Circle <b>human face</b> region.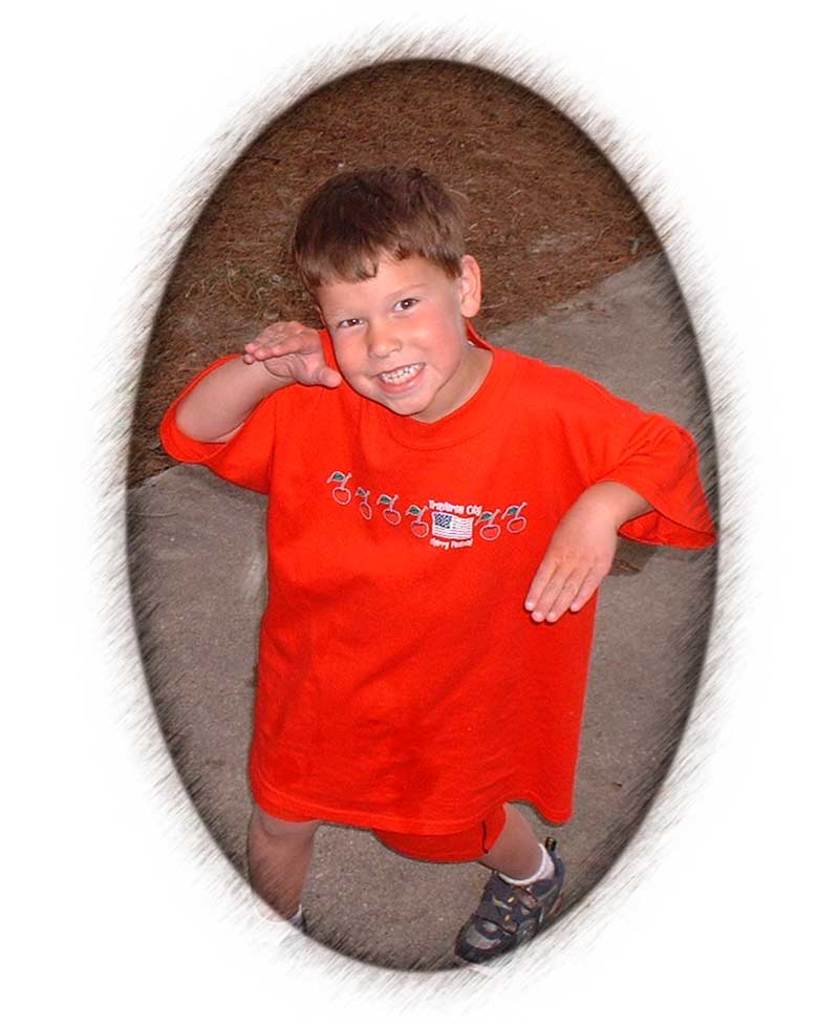
Region: <bbox>313, 255, 459, 419</bbox>.
